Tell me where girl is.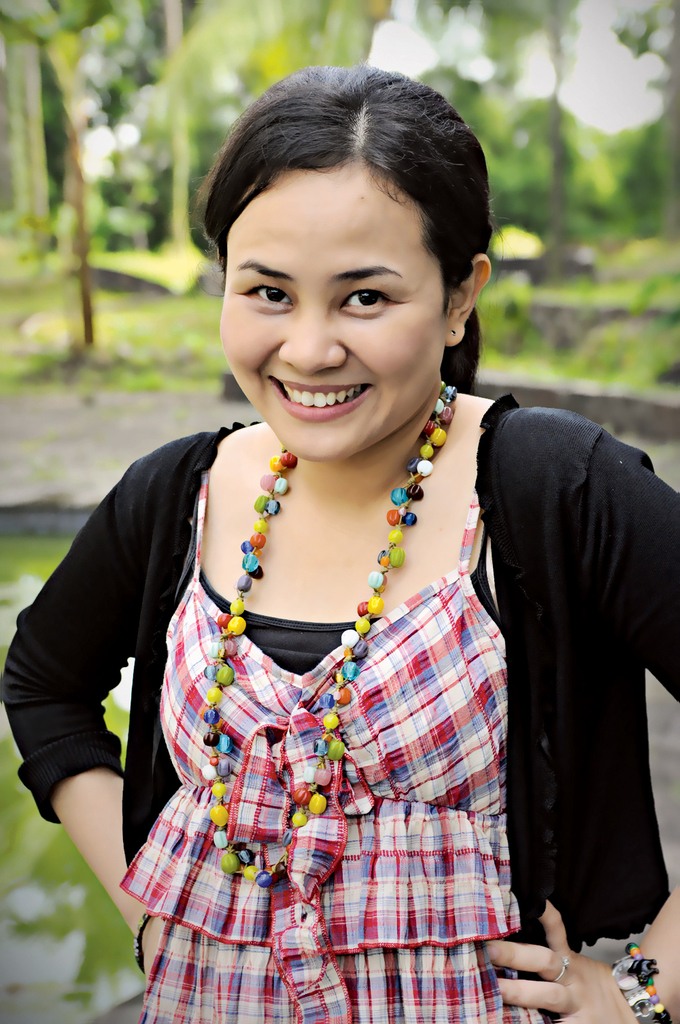
girl is at box=[0, 54, 677, 1023].
